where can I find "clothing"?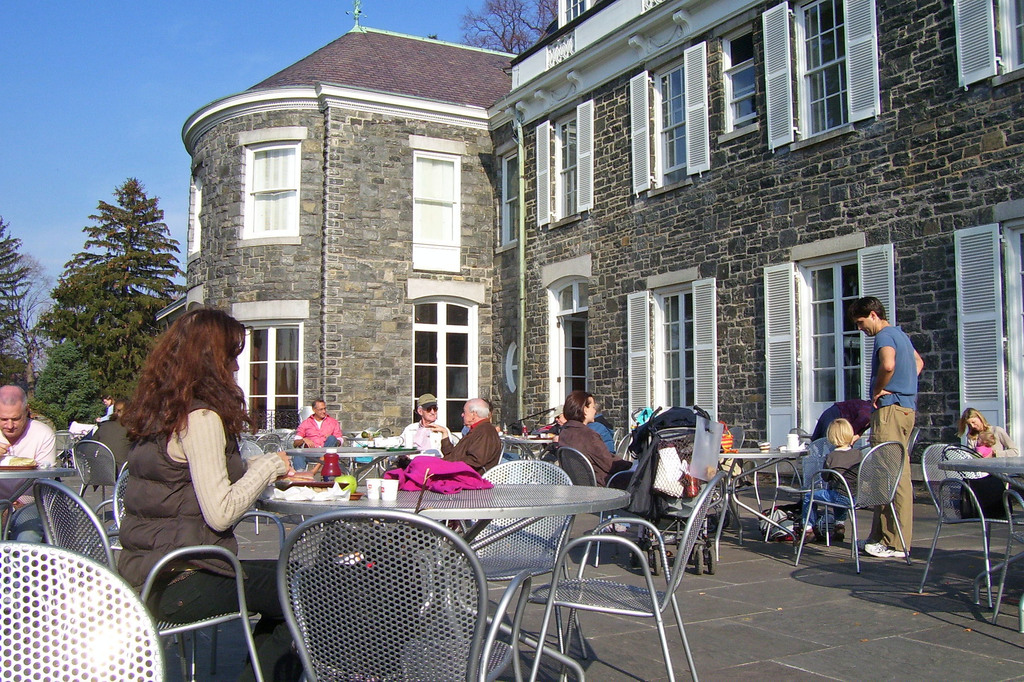
You can find it at locate(967, 424, 1014, 490).
